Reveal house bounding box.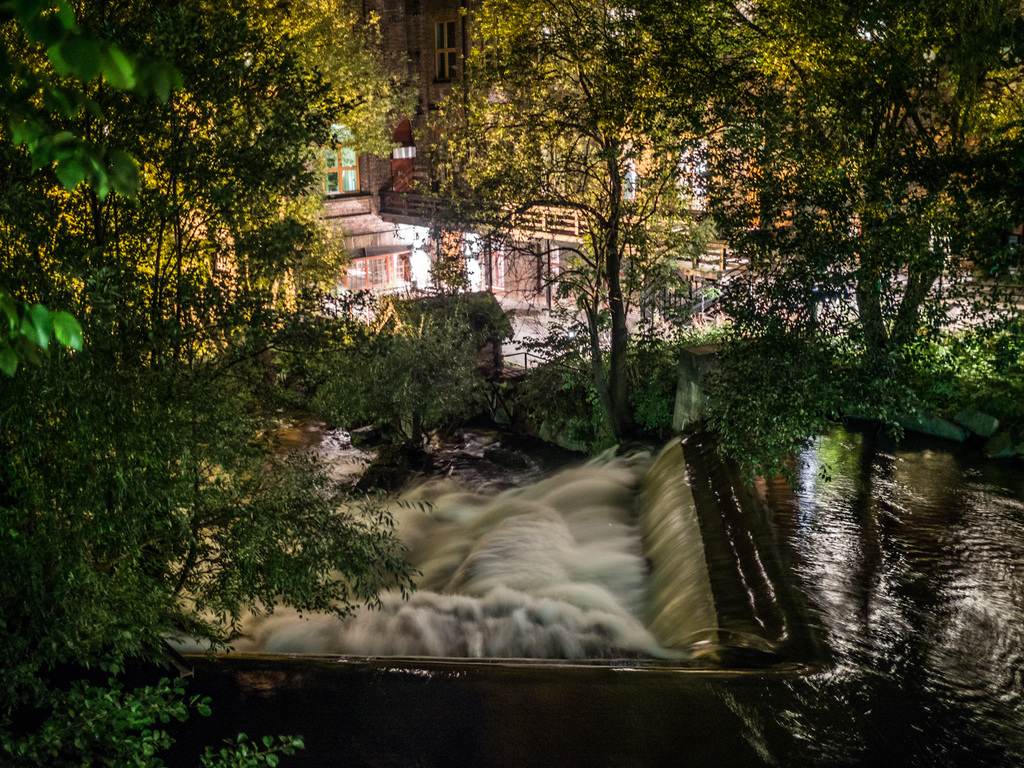
Revealed: x1=288, y1=49, x2=372, y2=232.
